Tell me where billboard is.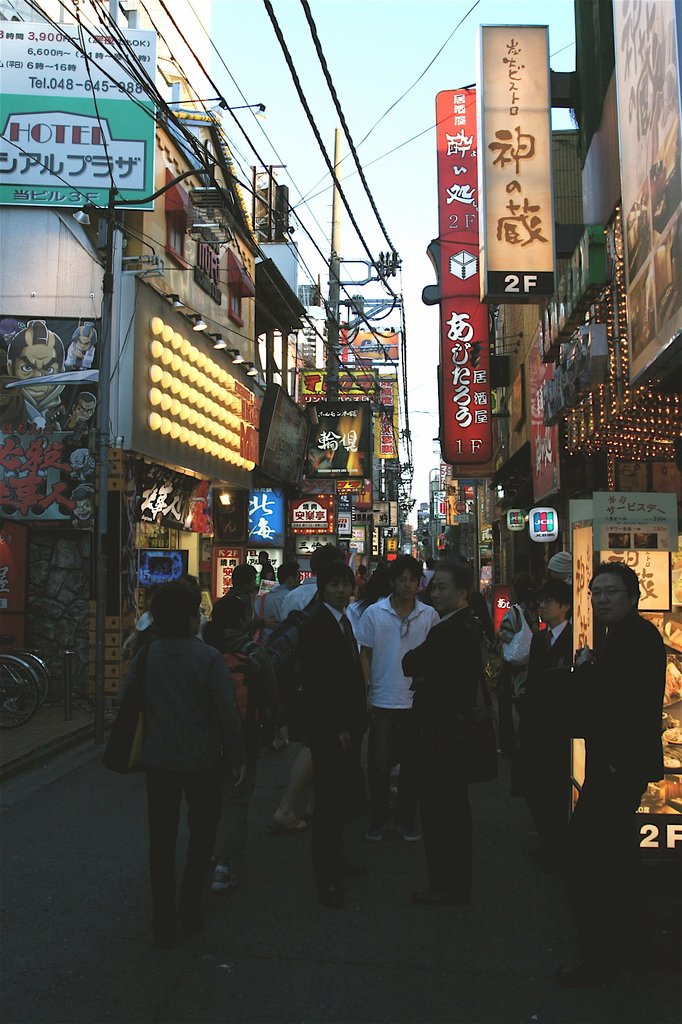
billboard is at bbox(480, 22, 551, 309).
